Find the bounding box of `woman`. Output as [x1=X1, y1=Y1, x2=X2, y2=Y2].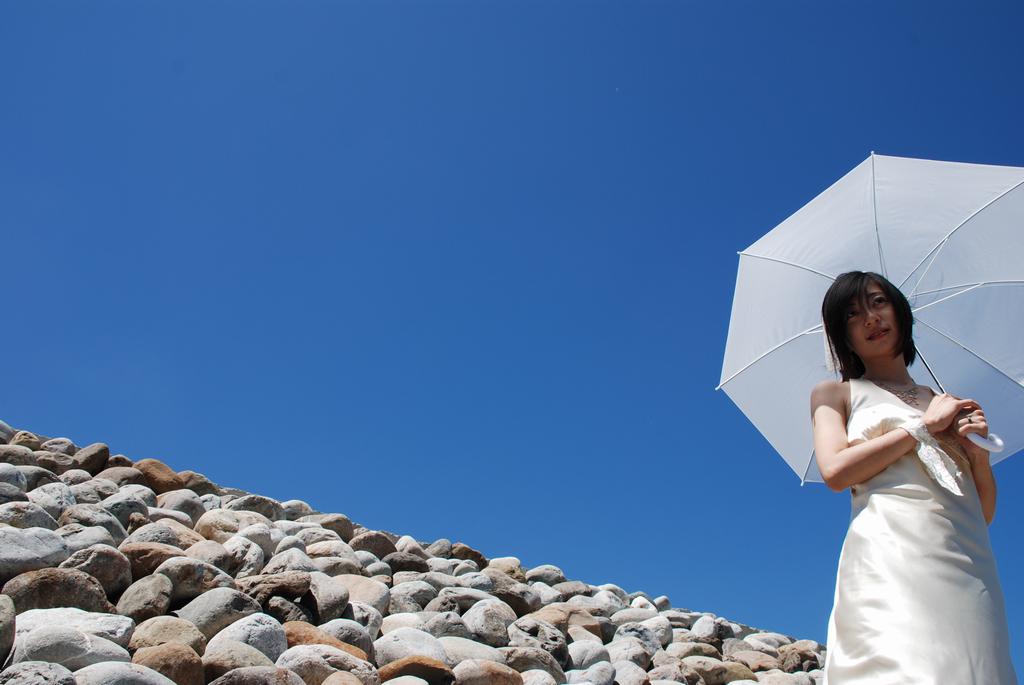
[x1=820, y1=265, x2=1023, y2=684].
